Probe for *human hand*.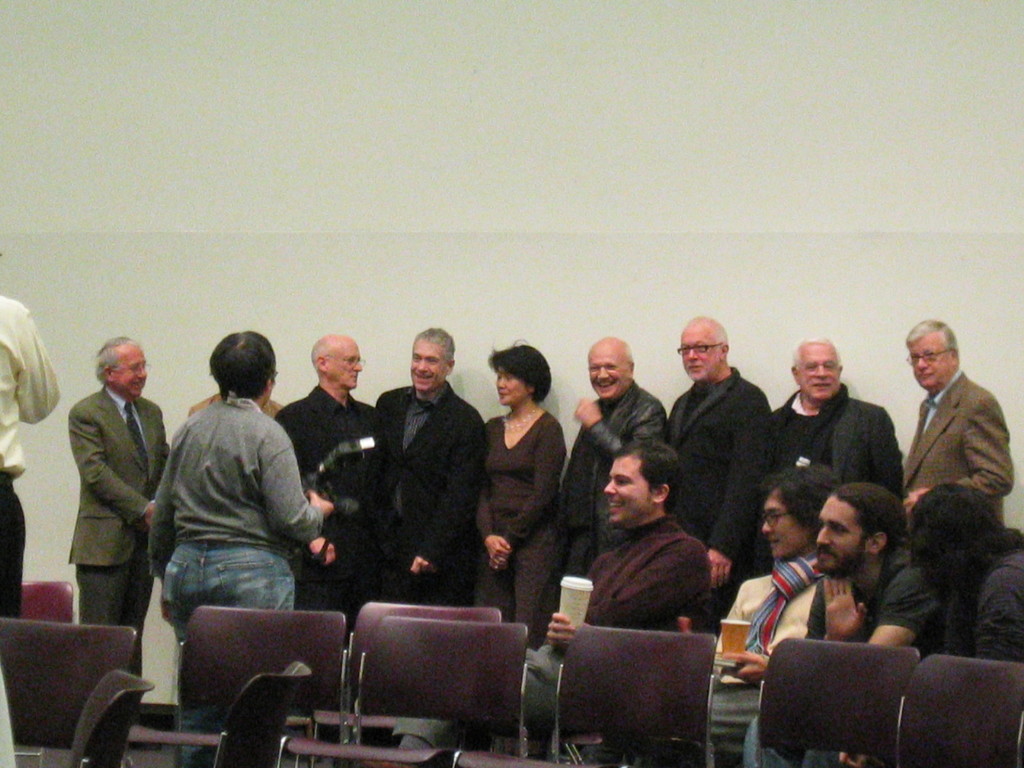
Probe result: Rect(303, 487, 337, 519).
